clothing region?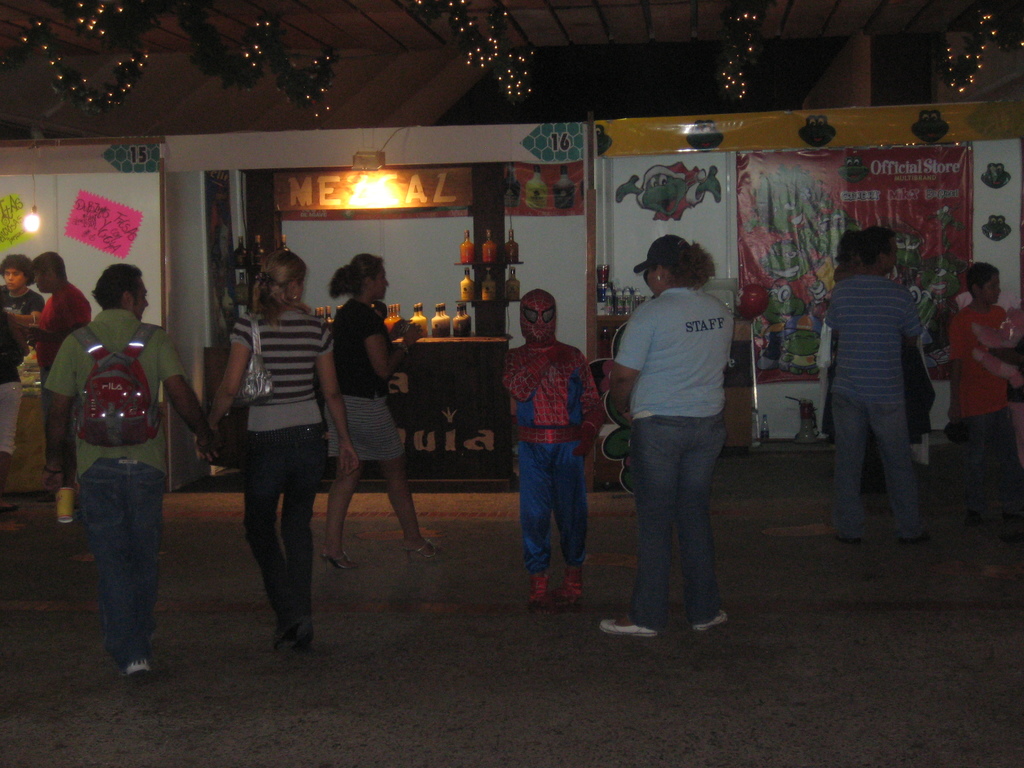
x1=339, y1=302, x2=401, y2=462
